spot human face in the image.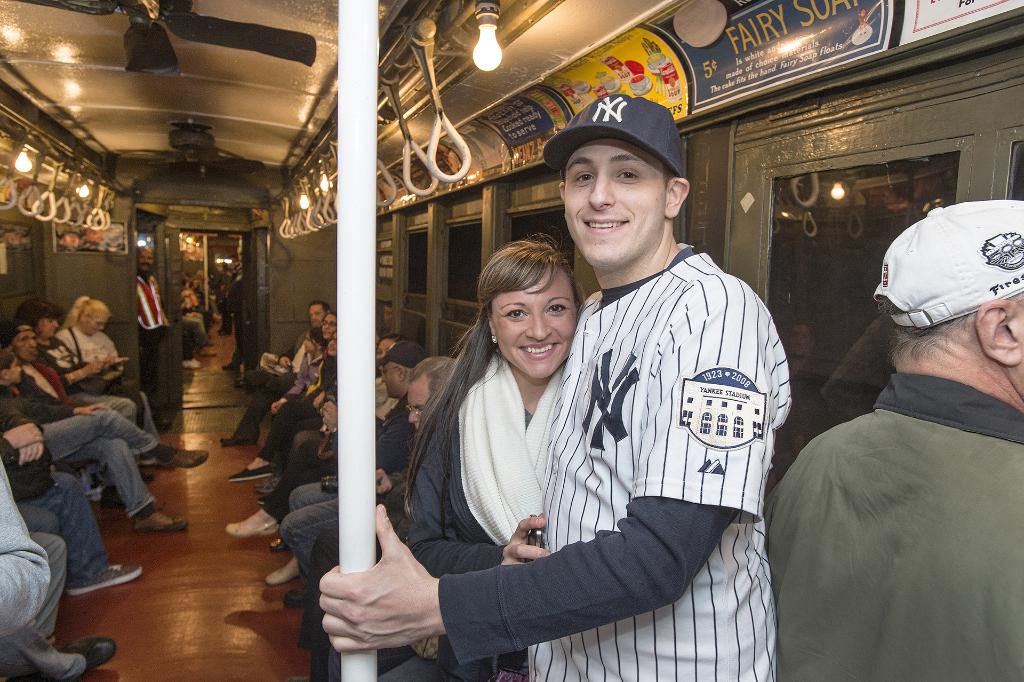
human face found at box(561, 137, 664, 270).
